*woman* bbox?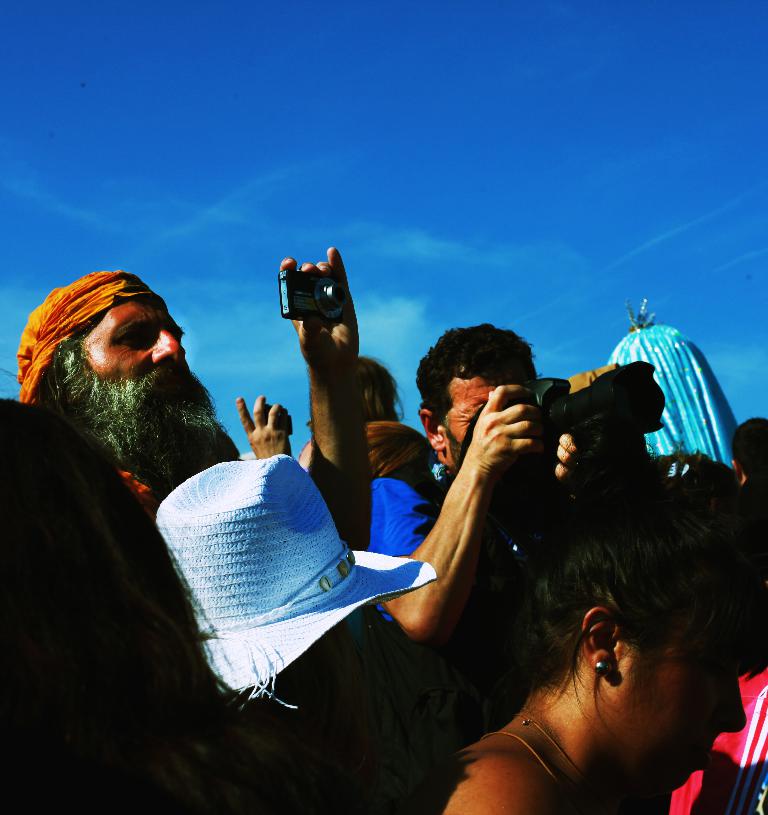
crop(440, 369, 767, 814)
